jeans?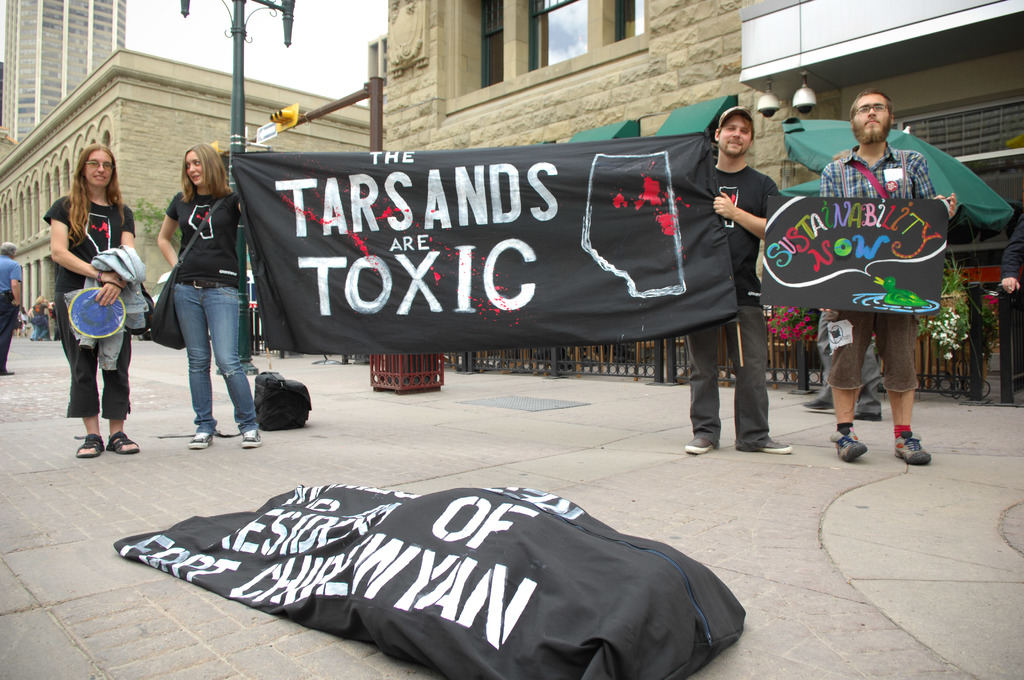
region(670, 311, 769, 455)
